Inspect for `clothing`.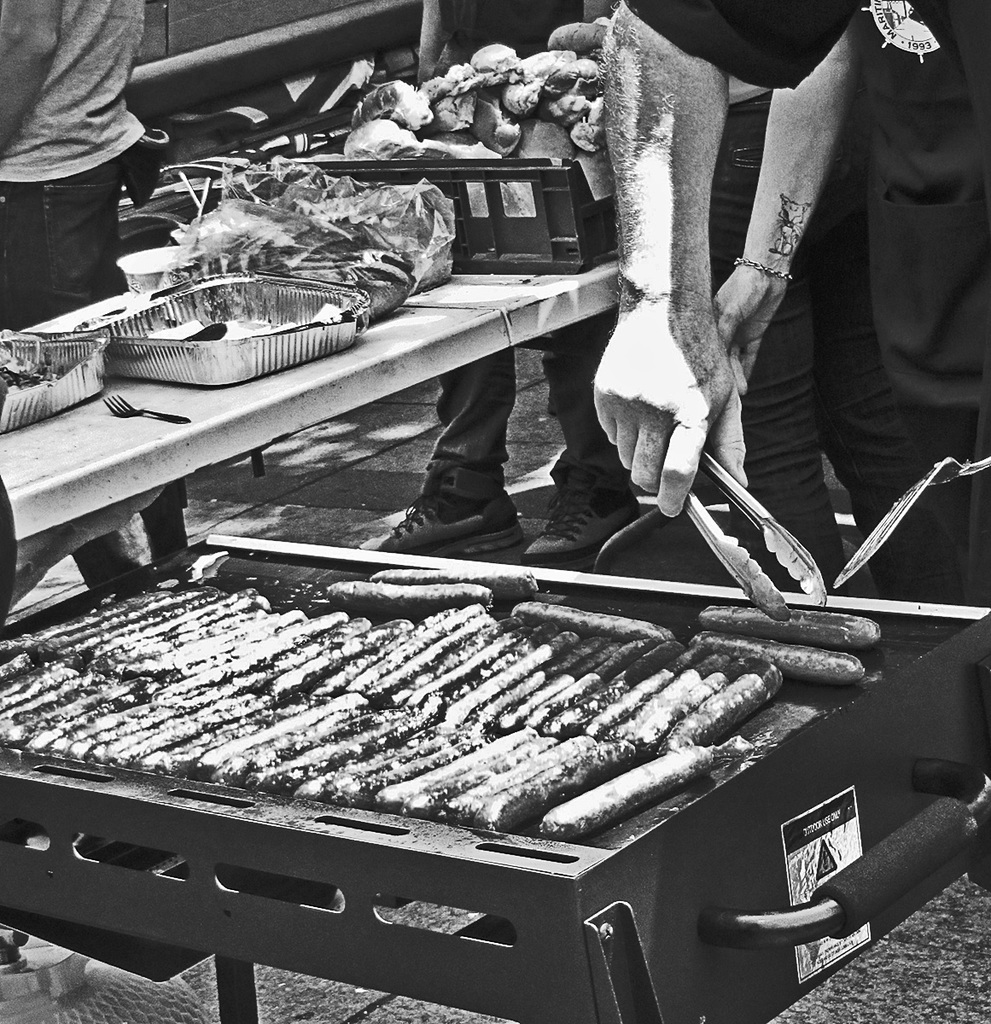
Inspection: l=732, t=81, r=939, b=614.
